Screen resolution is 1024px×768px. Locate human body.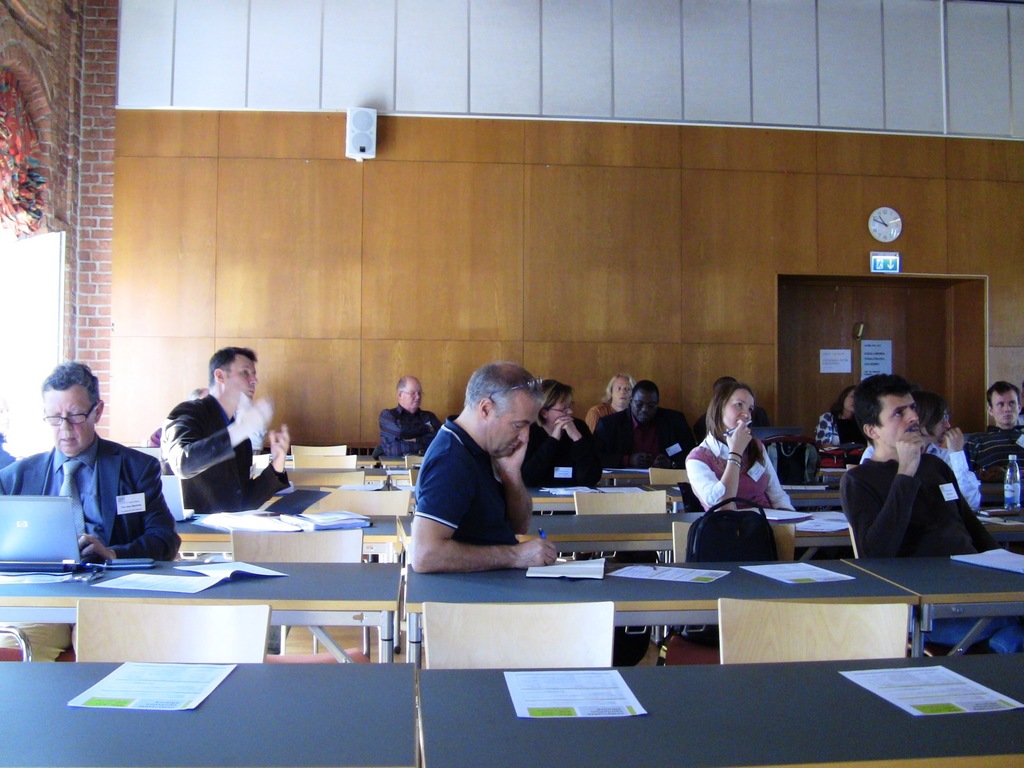
[585,397,622,431].
